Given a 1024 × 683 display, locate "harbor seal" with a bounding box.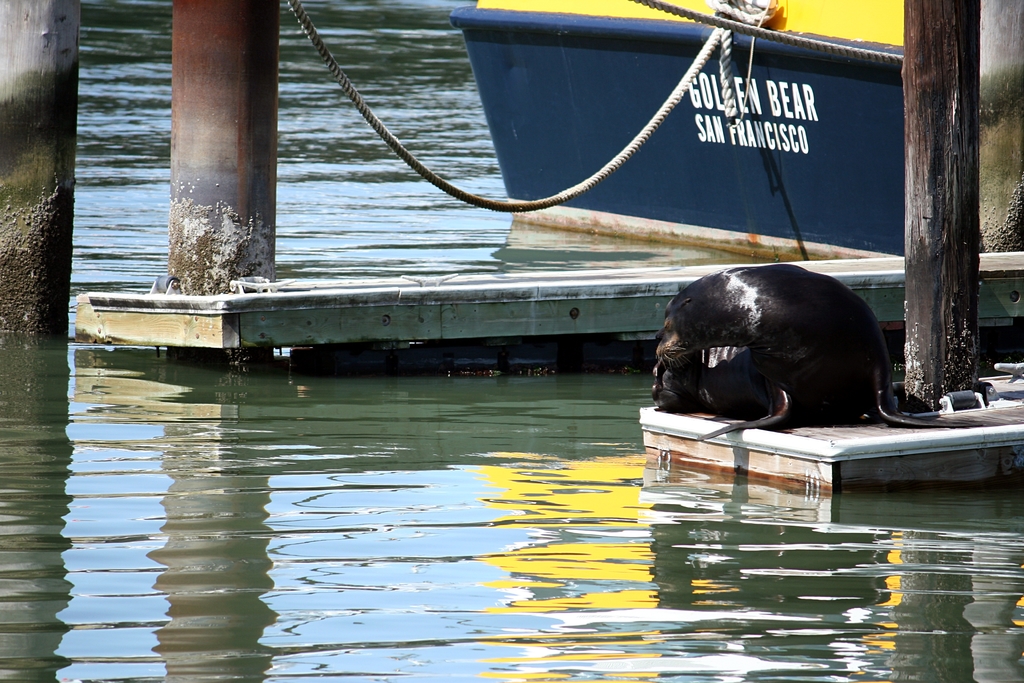
Located: box=[641, 270, 955, 445].
